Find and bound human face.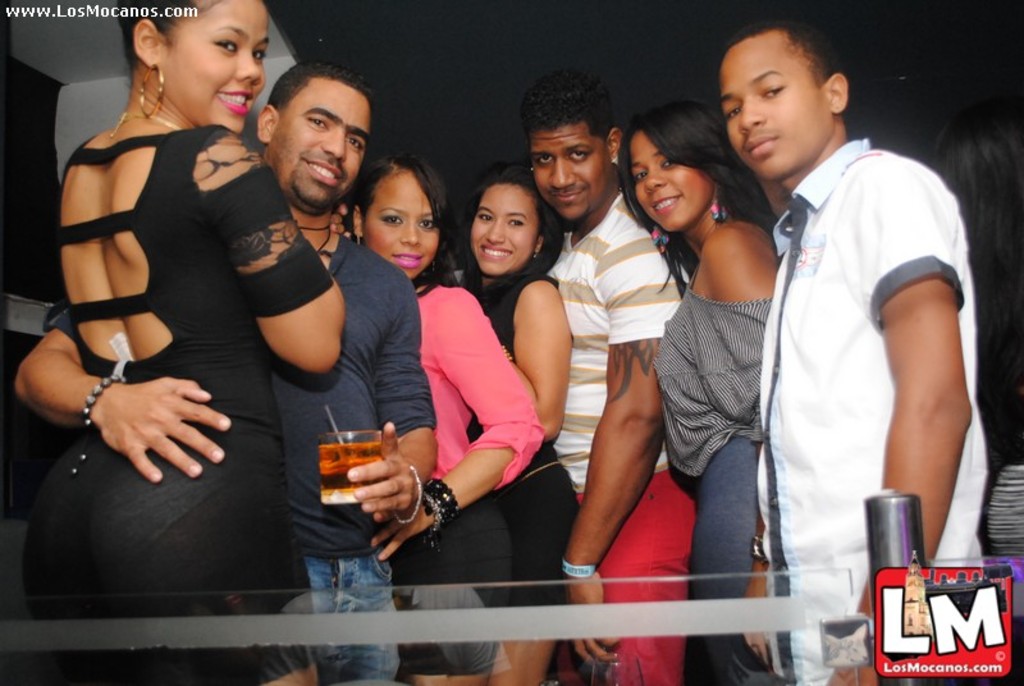
Bound: crop(358, 172, 439, 276).
